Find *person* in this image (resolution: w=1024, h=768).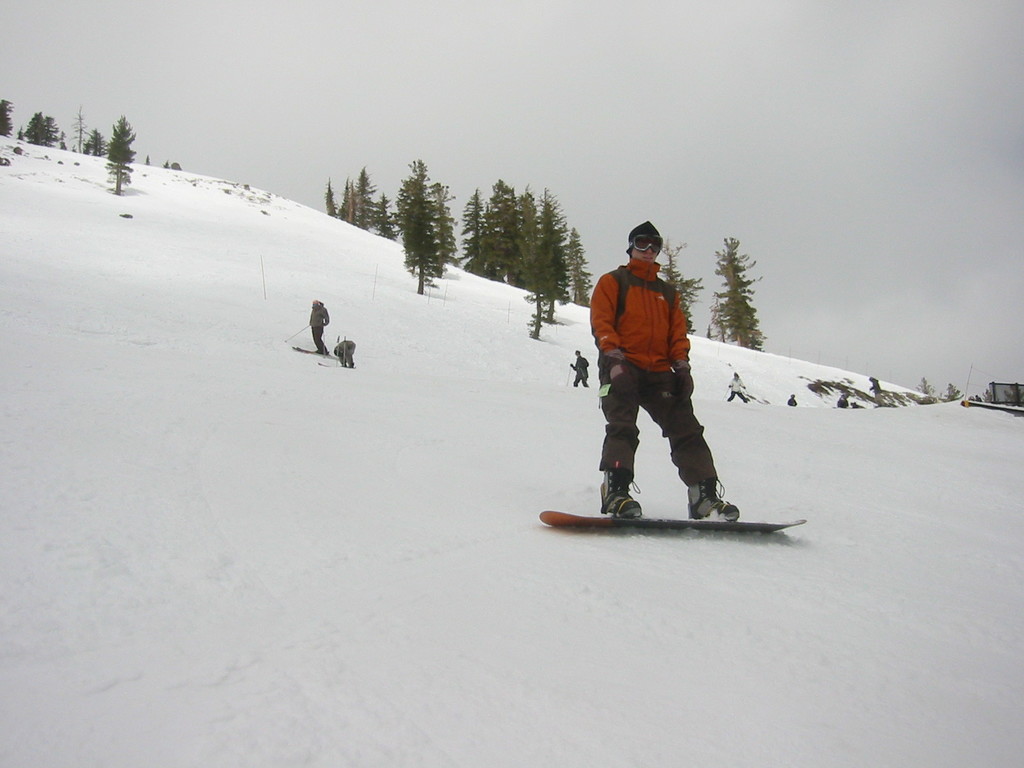
bbox=(589, 204, 737, 531).
